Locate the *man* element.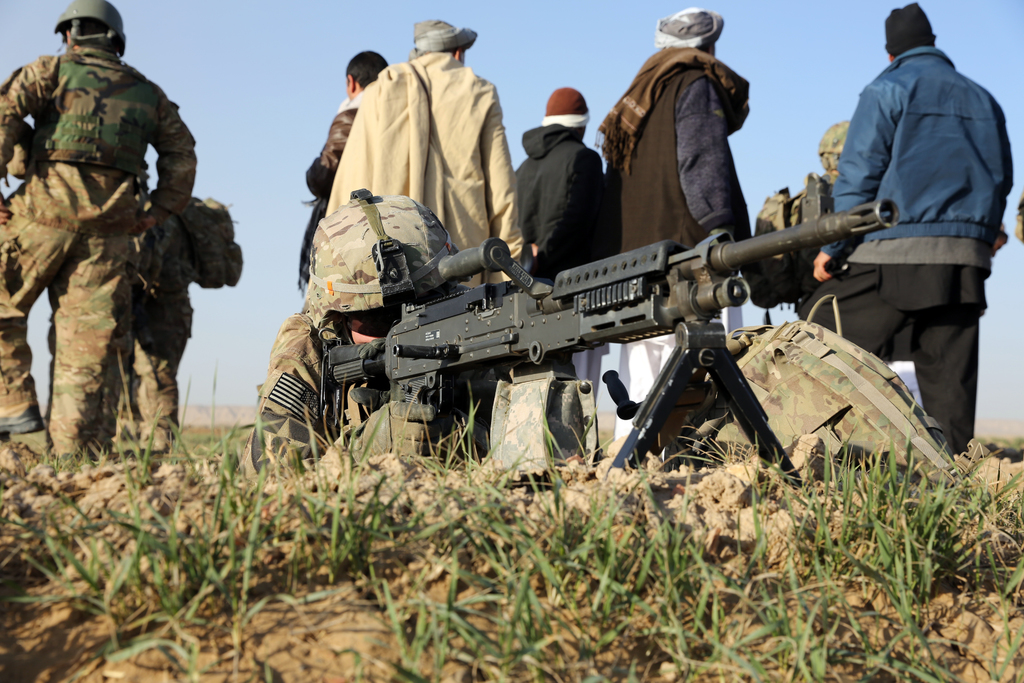
Element bbox: detection(595, 5, 748, 441).
